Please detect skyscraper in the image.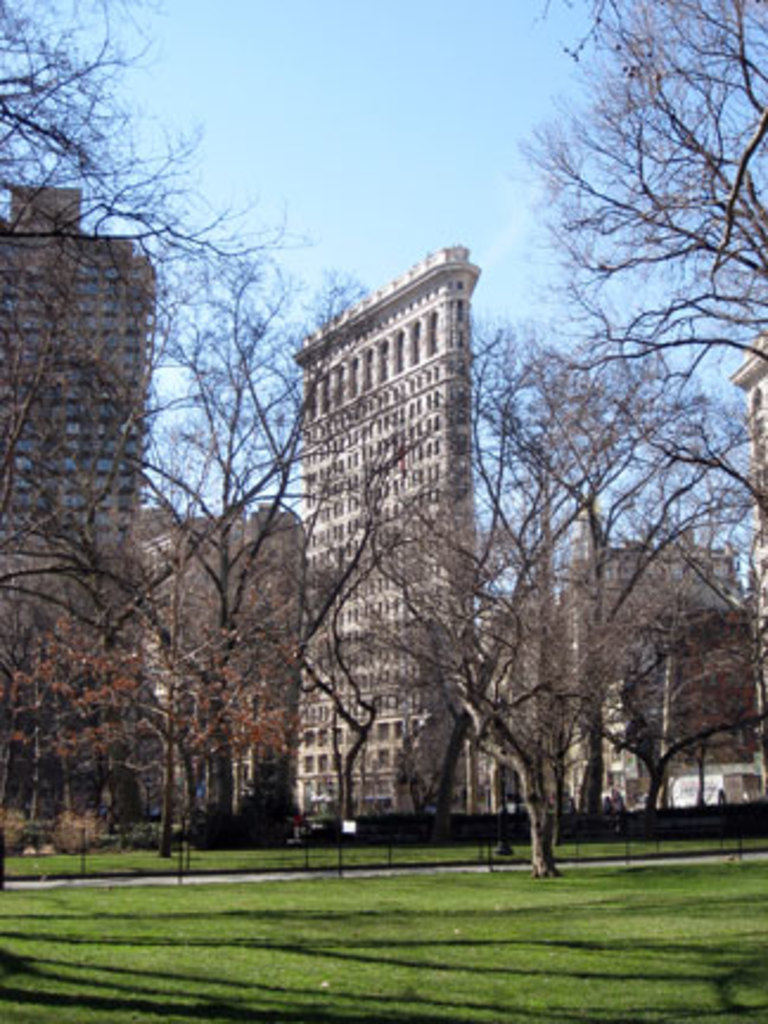
pyautogui.locateOnScreen(270, 223, 505, 789).
